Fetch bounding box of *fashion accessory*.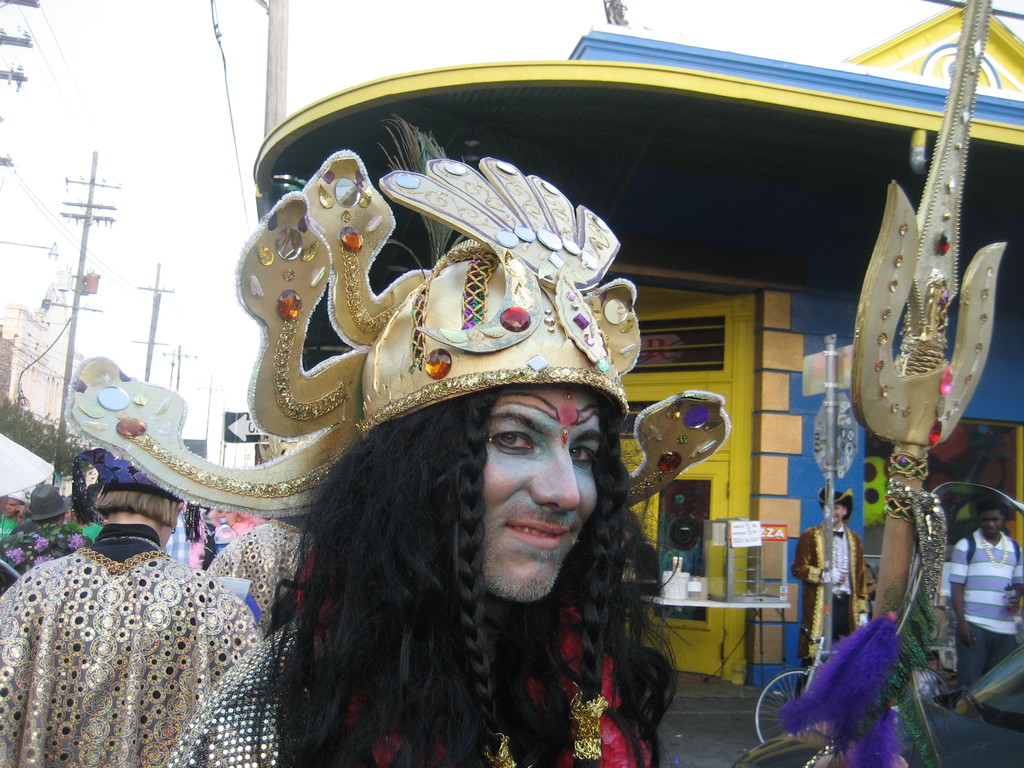
Bbox: [820, 484, 852, 528].
